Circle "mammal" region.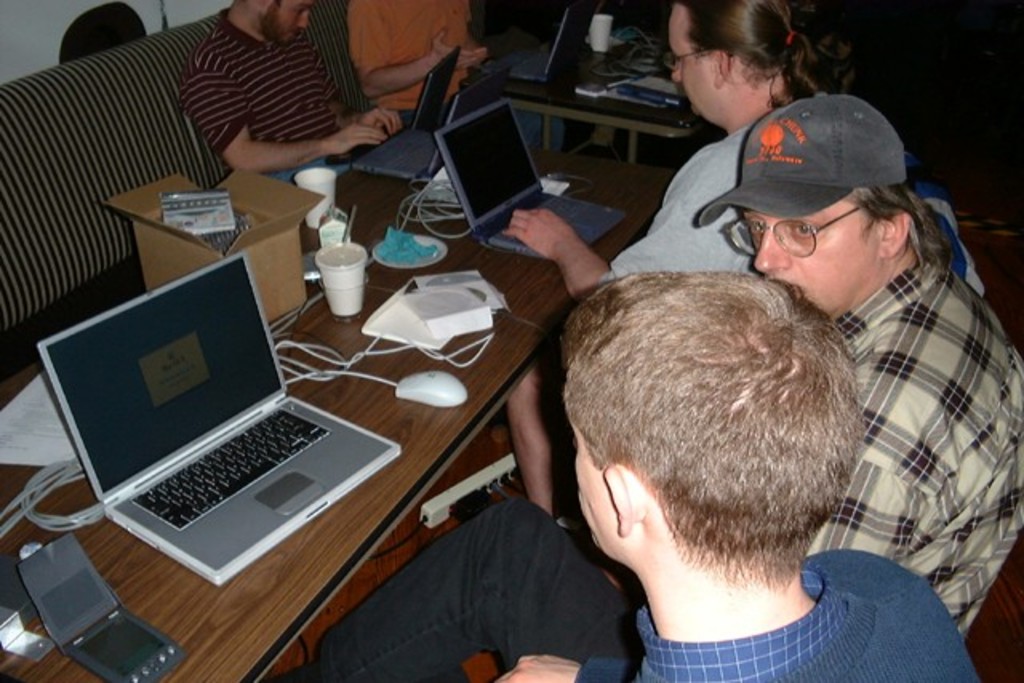
Region: {"x1": 350, "y1": 0, "x2": 491, "y2": 130}.
